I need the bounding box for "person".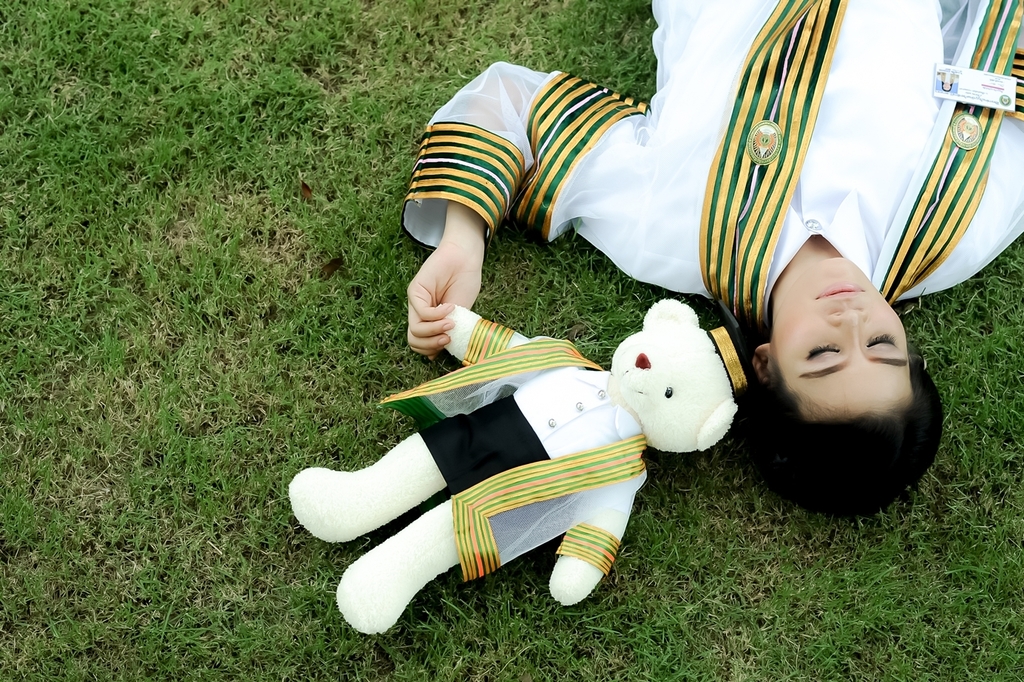
Here it is: x1=335, y1=84, x2=858, y2=618.
